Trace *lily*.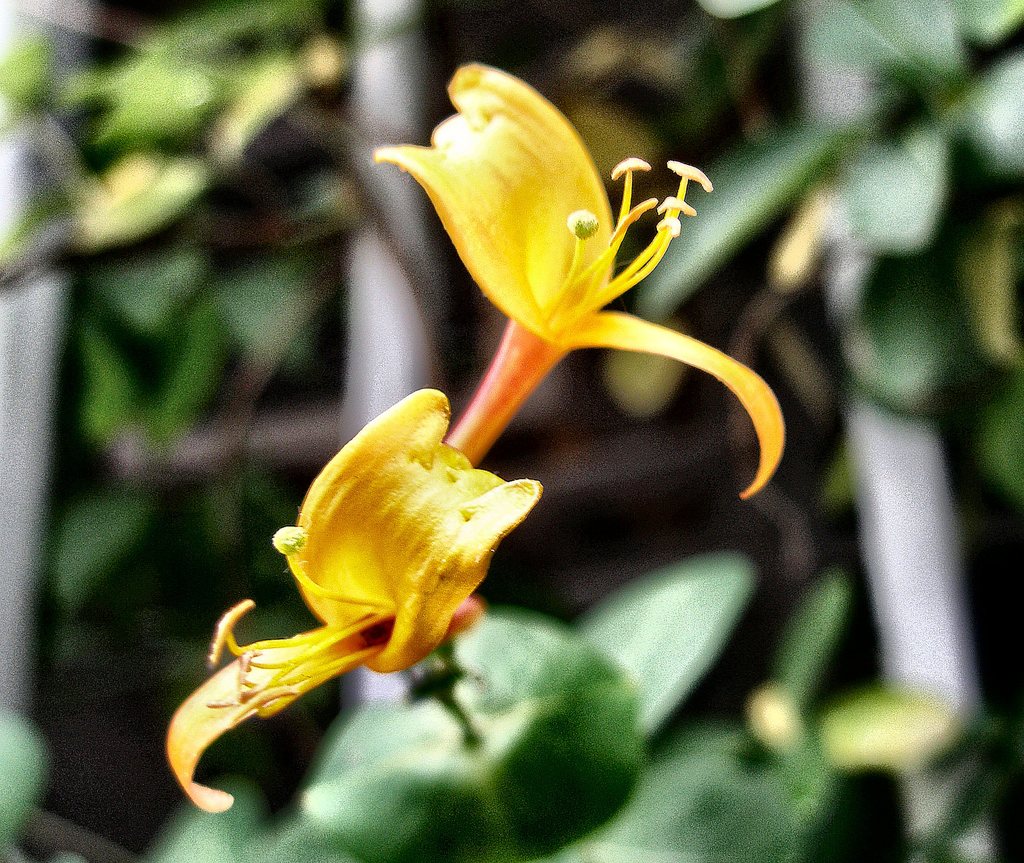
Traced to 376/63/769/490.
